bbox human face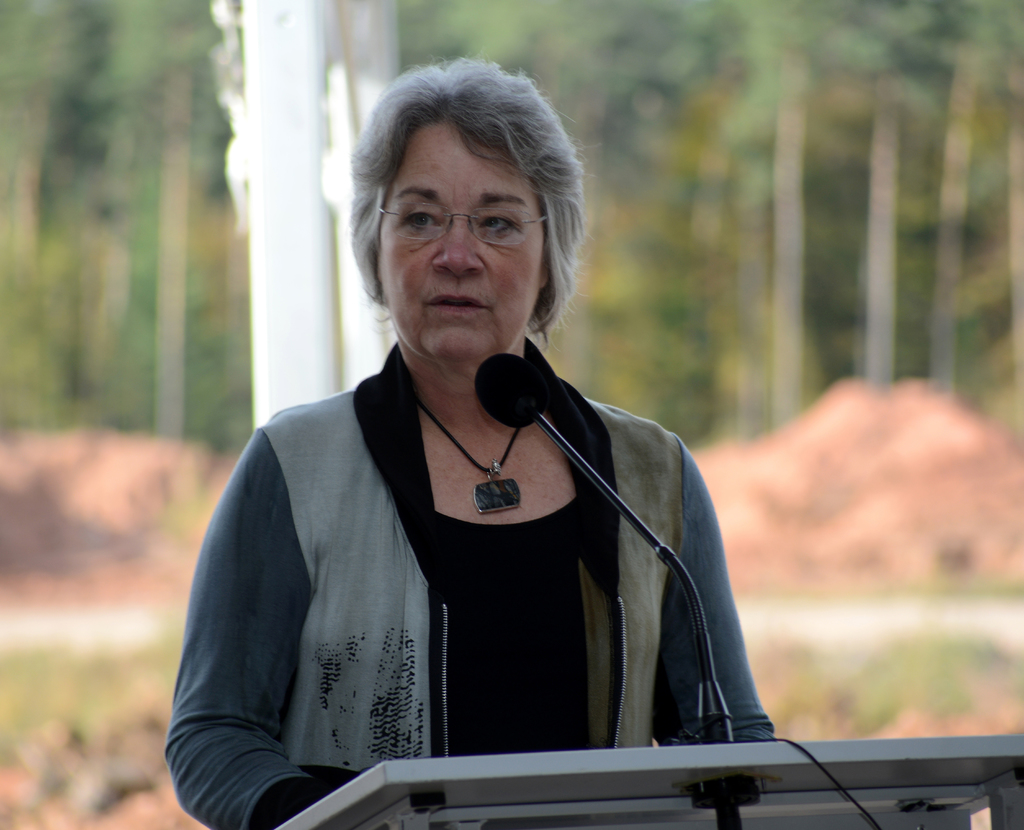
382 122 547 370
